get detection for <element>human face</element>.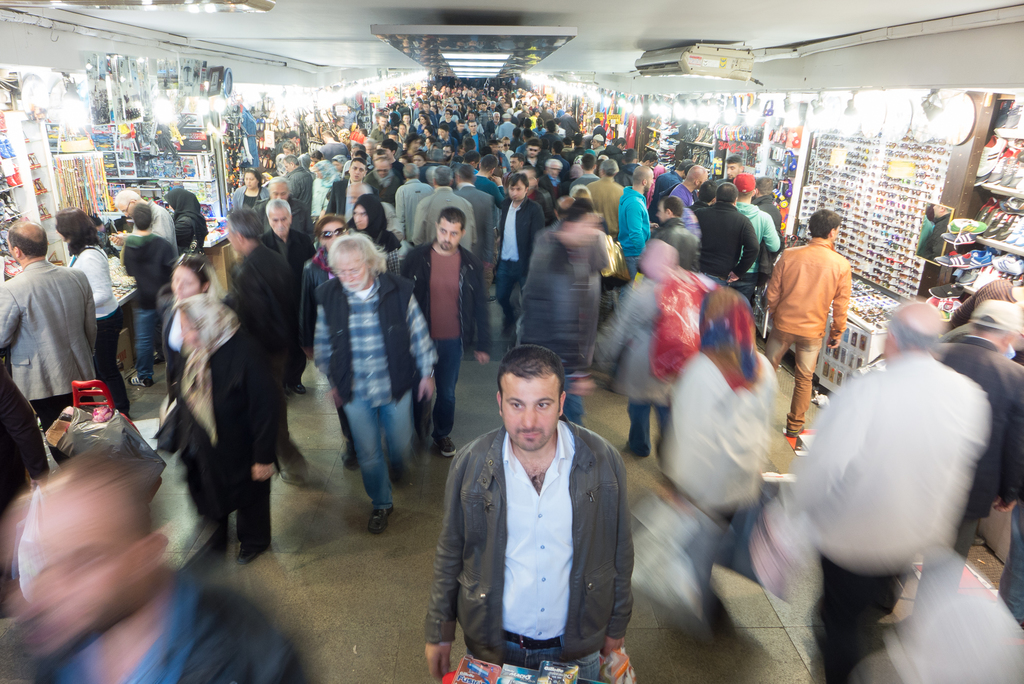
Detection: (left=500, top=377, right=557, bottom=452).
